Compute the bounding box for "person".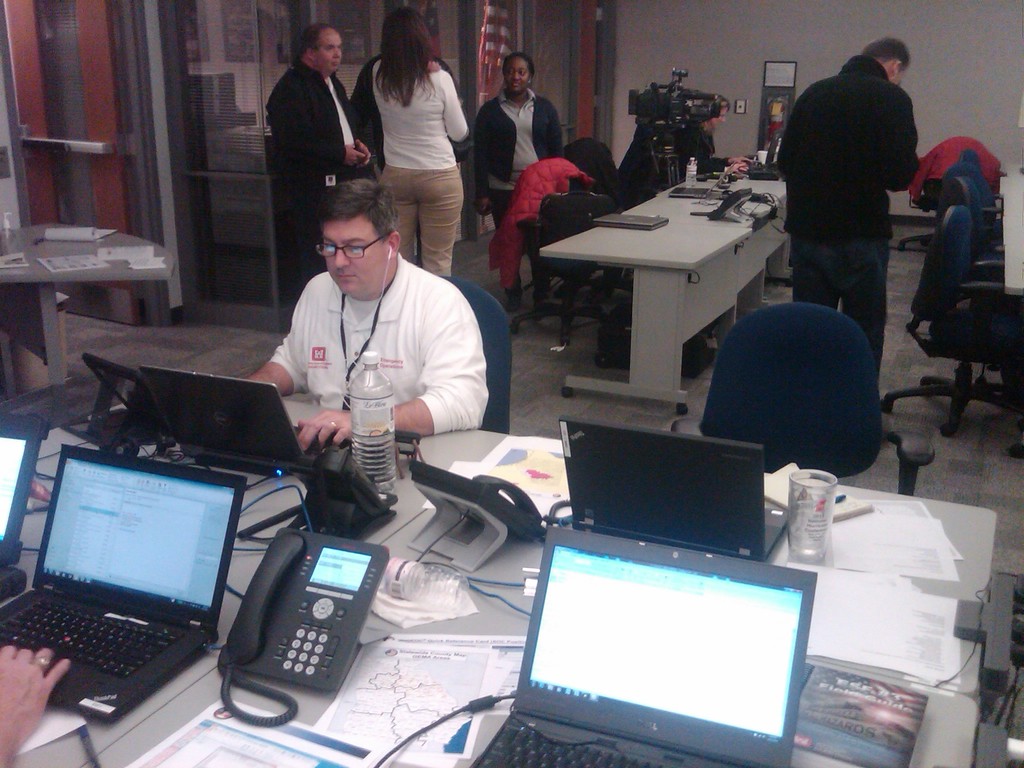
pyautogui.locateOnScreen(472, 51, 562, 243).
